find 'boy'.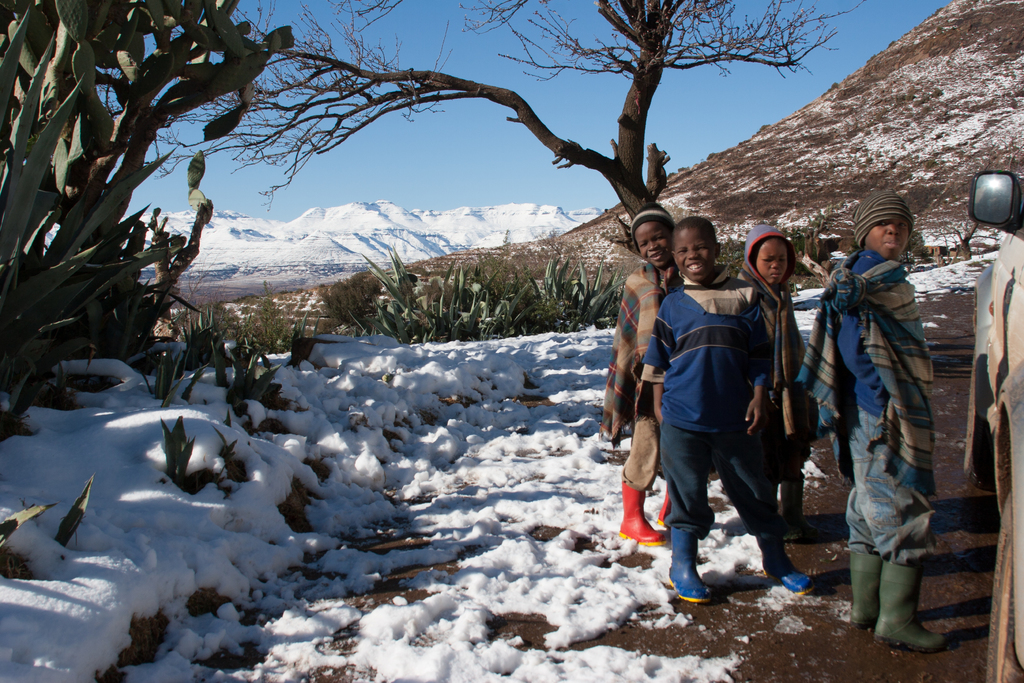
[left=802, top=184, right=948, bottom=648].
